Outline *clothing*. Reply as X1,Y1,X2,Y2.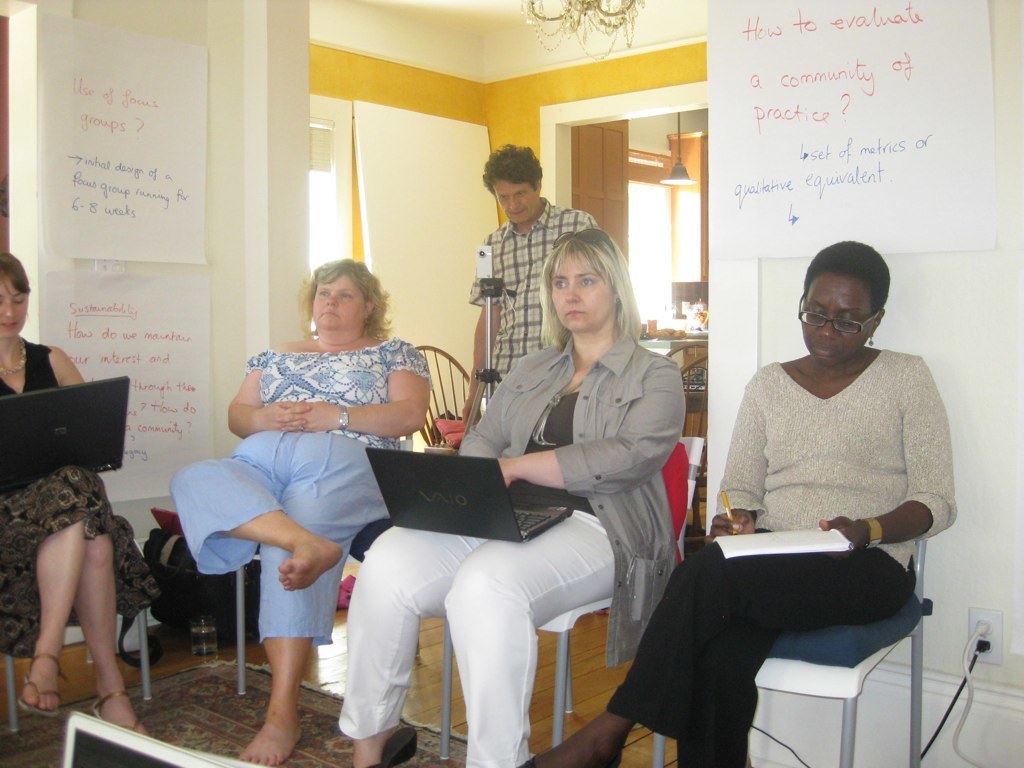
168,338,429,647.
